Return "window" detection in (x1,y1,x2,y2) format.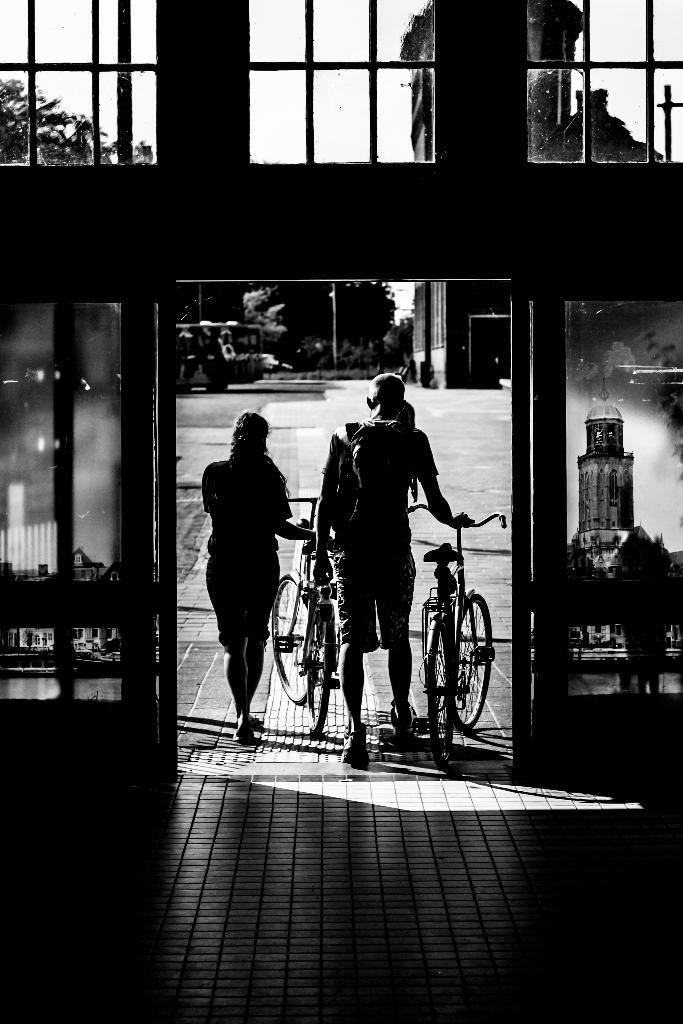
(522,3,678,166).
